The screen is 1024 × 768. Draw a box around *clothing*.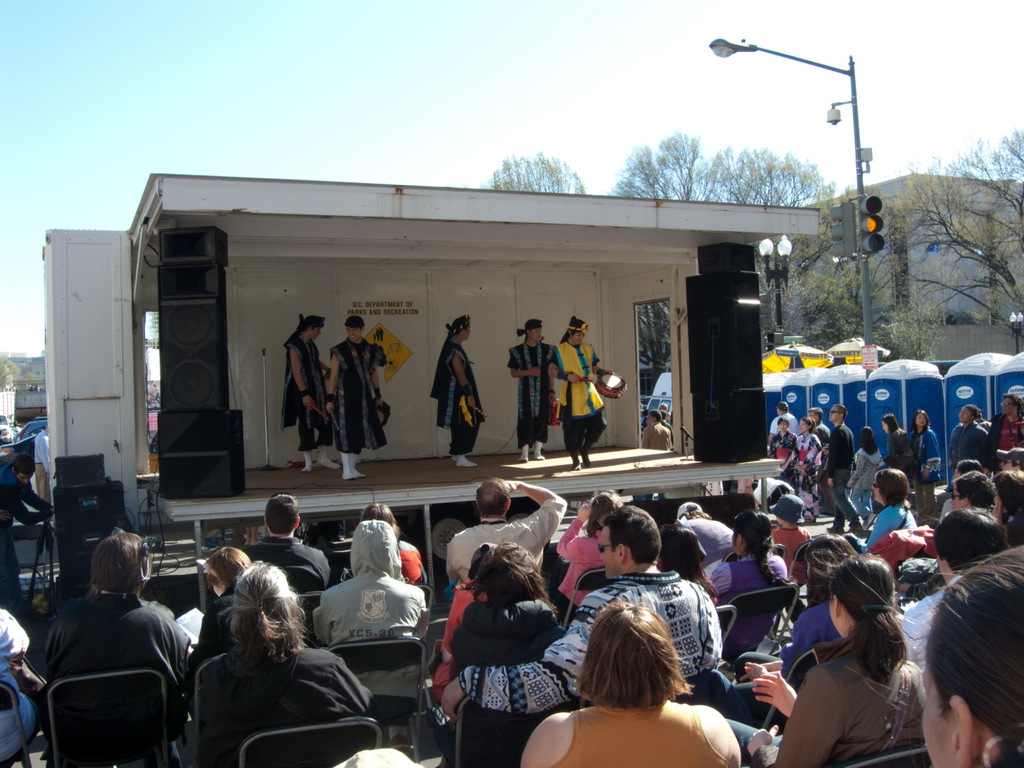
893, 567, 967, 701.
